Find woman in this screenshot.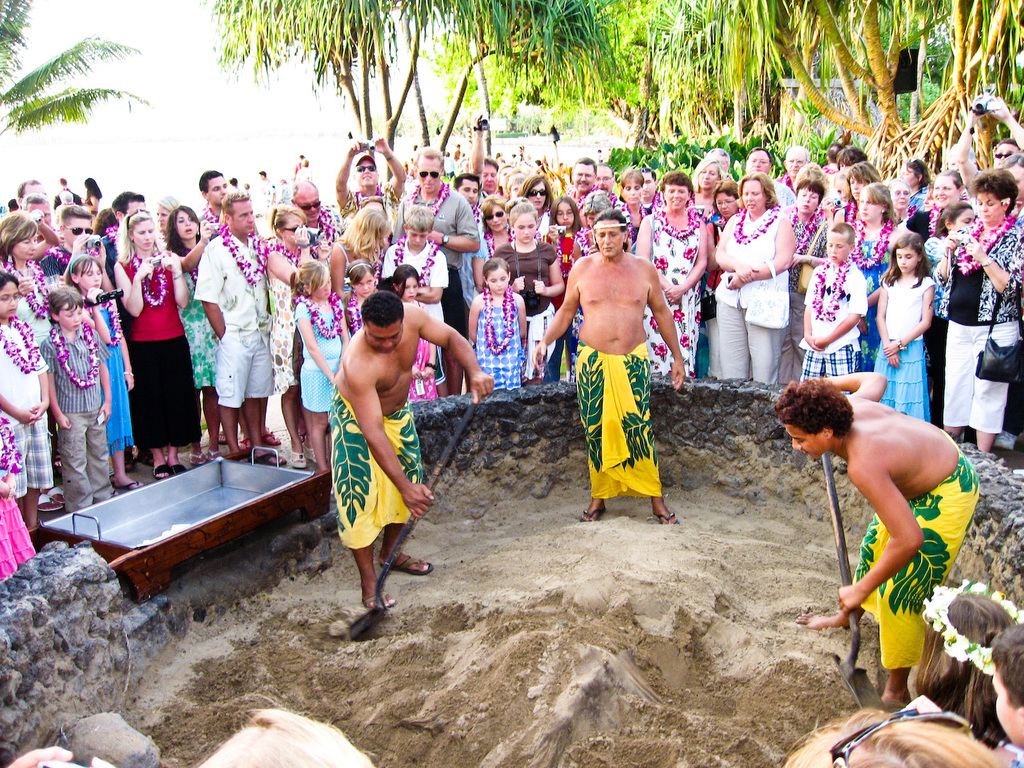
The bounding box for woman is x1=684, y1=159, x2=723, y2=208.
